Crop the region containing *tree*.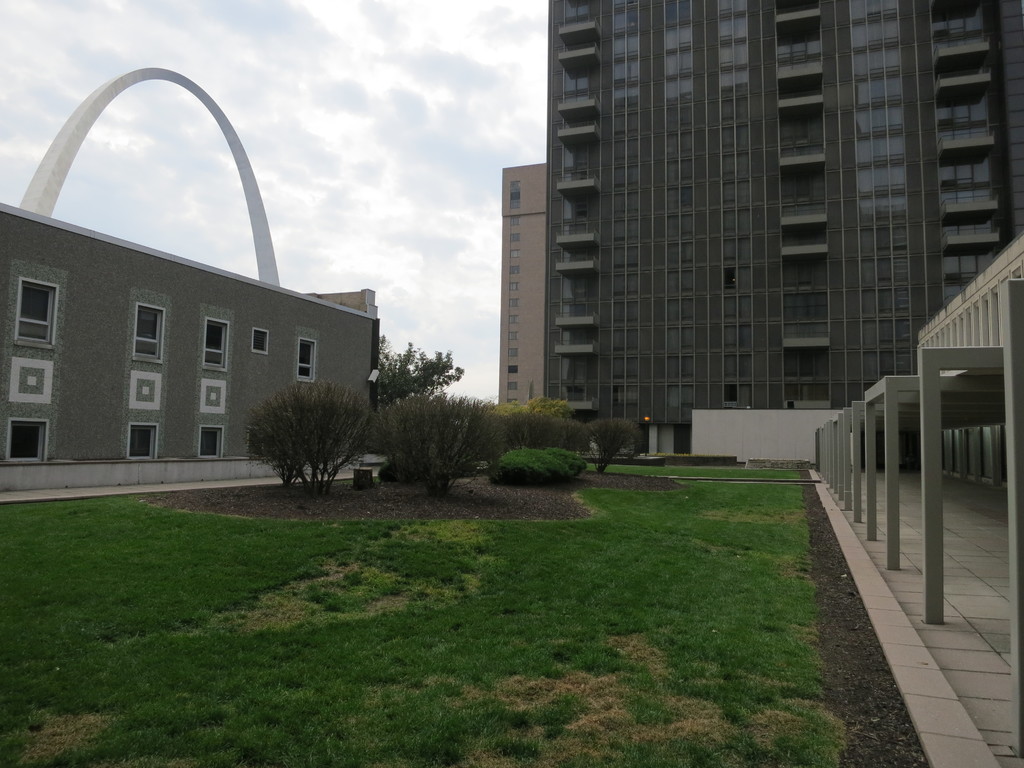
Crop region: bbox=(486, 397, 579, 424).
